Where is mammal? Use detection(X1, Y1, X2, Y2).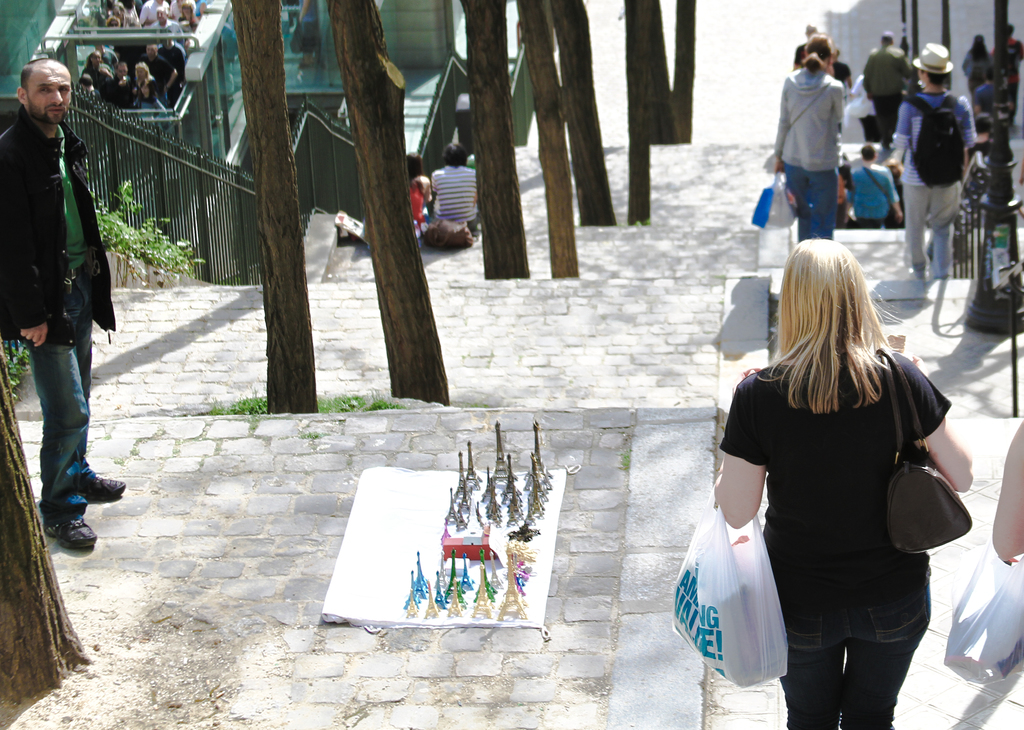
detection(961, 29, 993, 101).
